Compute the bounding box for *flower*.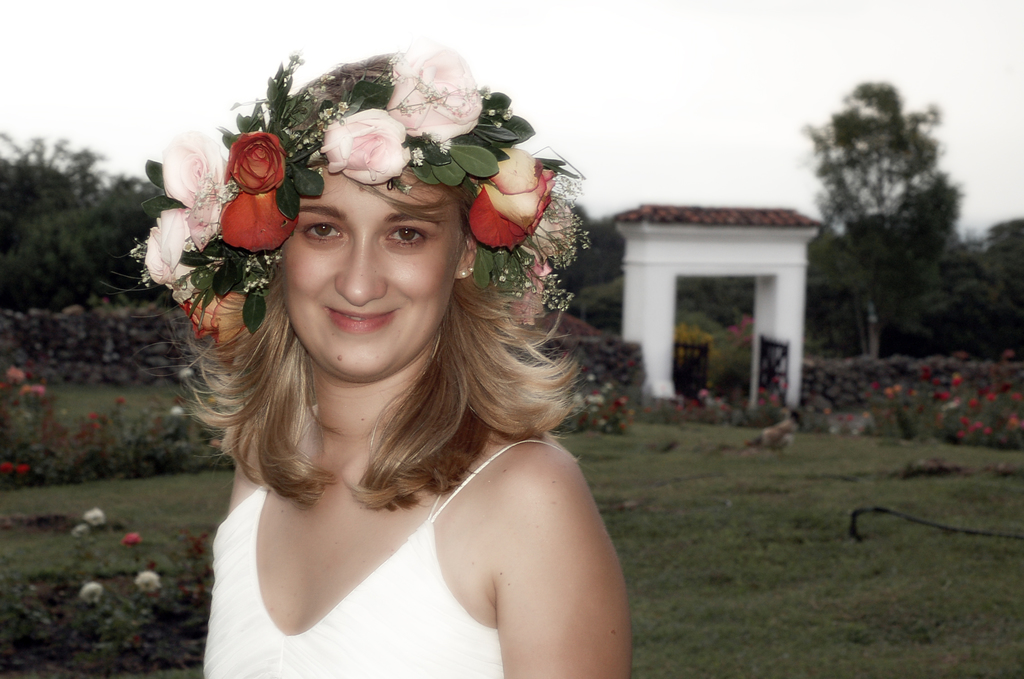
detection(176, 365, 195, 378).
